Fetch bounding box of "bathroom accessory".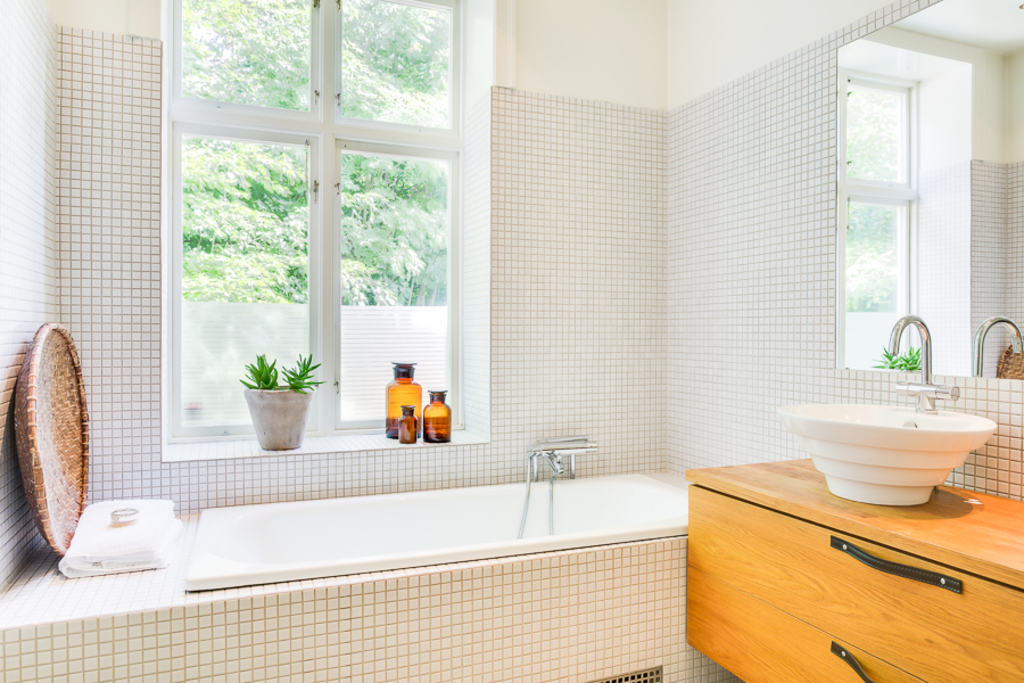
Bbox: 887 313 959 412.
